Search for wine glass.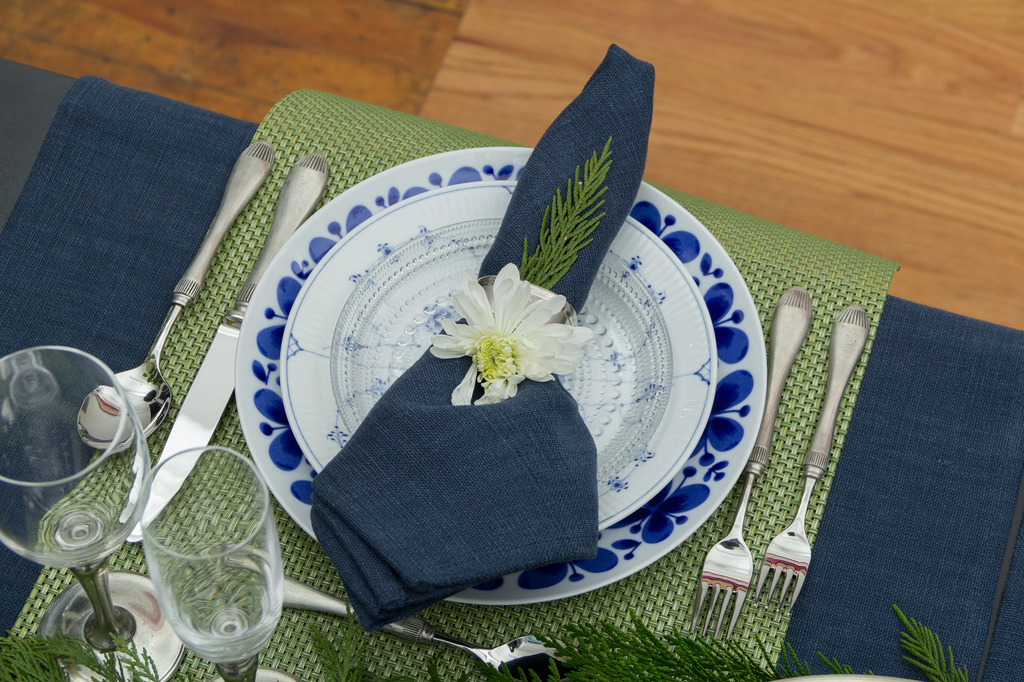
Found at x1=1, y1=347, x2=186, y2=681.
